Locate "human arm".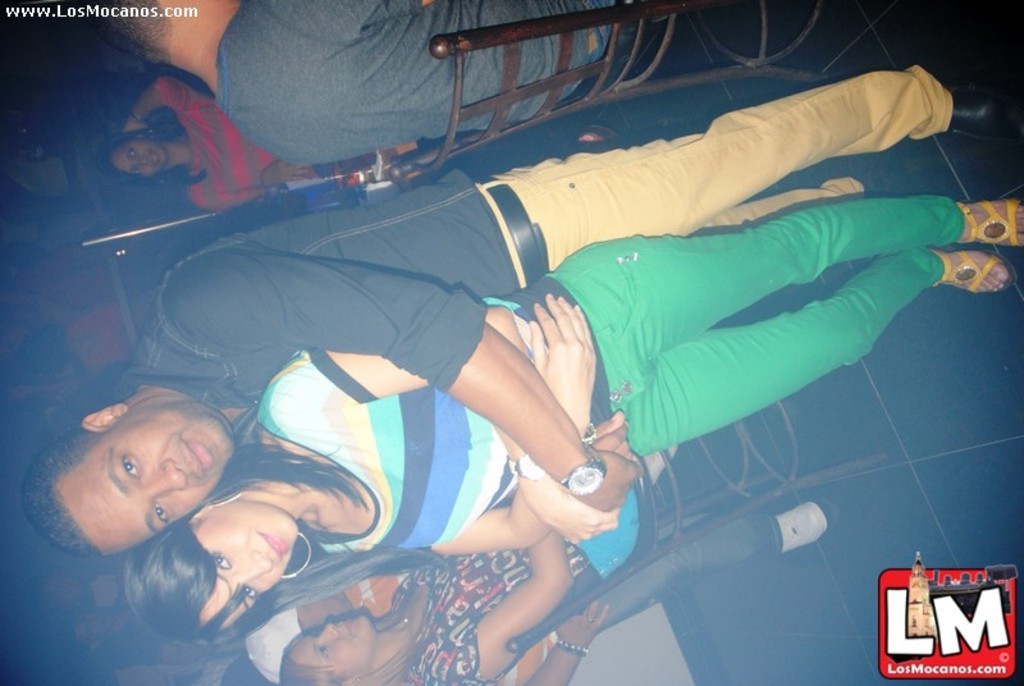
Bounding box: detection(430, 282, 602, 549).
